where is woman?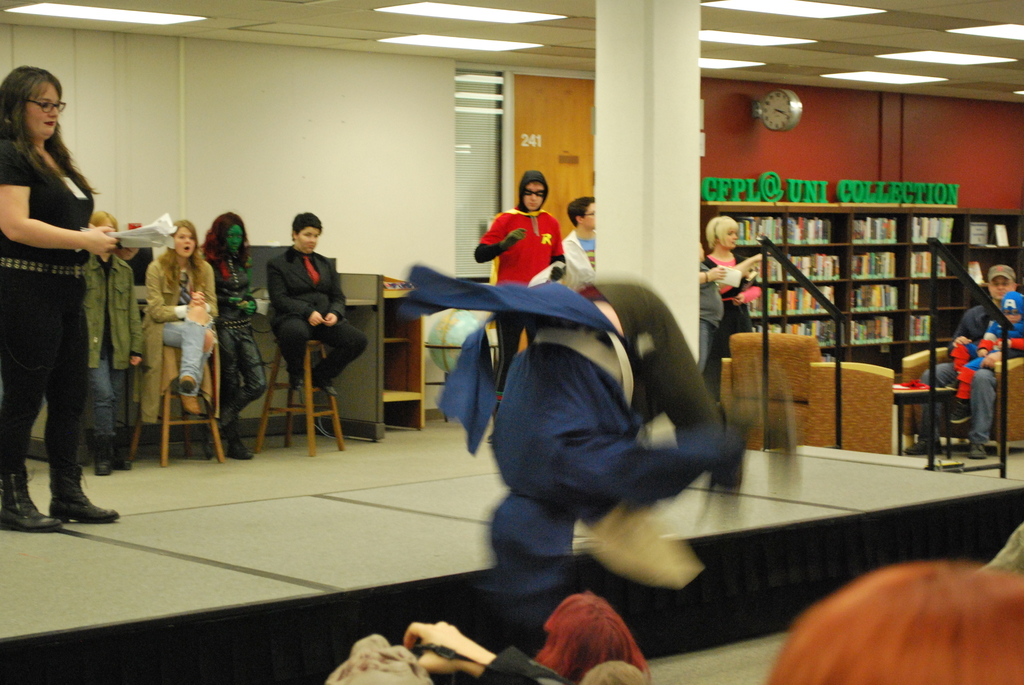
(701,216,756,404).
